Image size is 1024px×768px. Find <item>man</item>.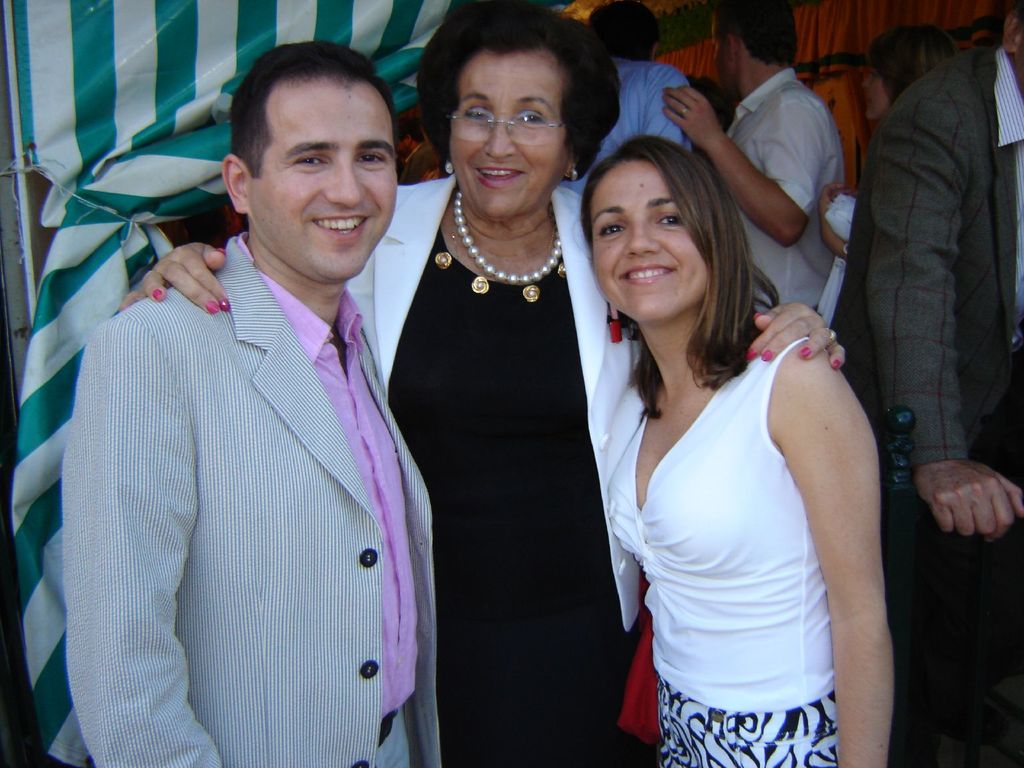
bbox=(663, 0, 845, 319).
